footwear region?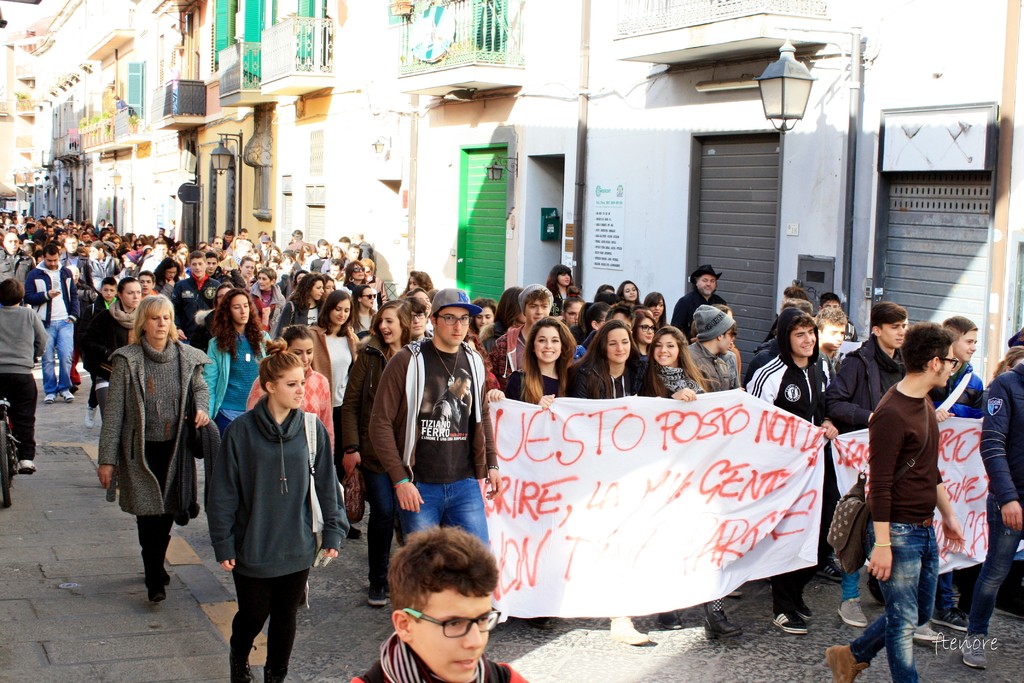
bbox=(150, 583, 161, 605)
